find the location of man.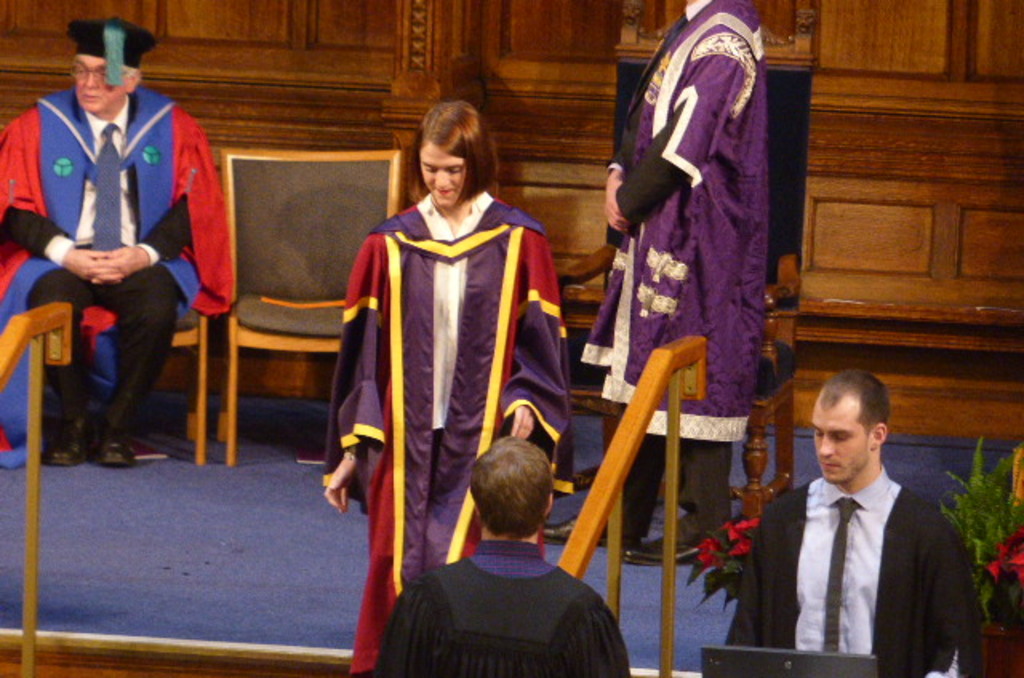
Location: Rect(541, 0, 768, 563).
